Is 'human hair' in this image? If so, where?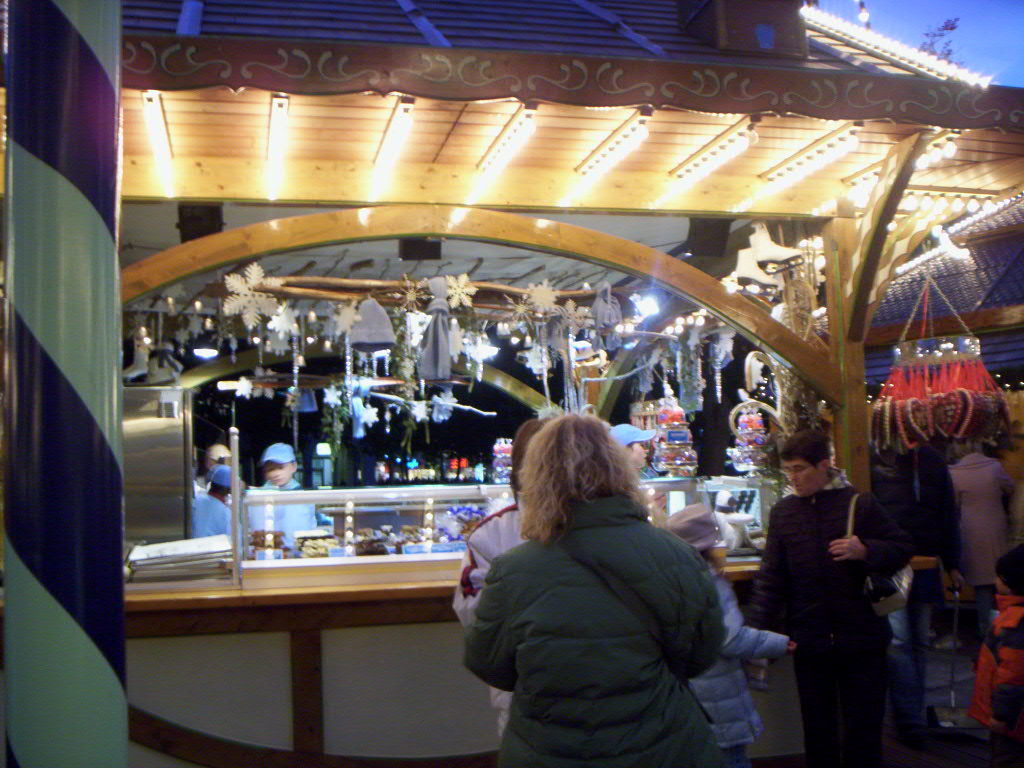
Yes, at box=[510, 429, 628, 548].
